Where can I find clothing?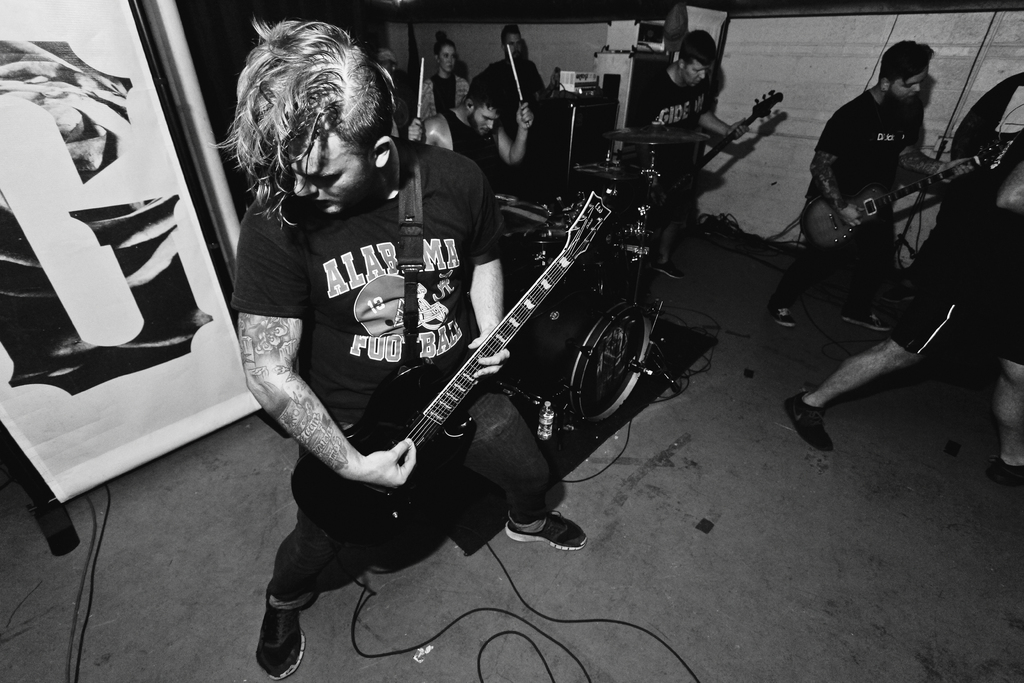
You can find it at detection(929, 67, 1023, 235).
